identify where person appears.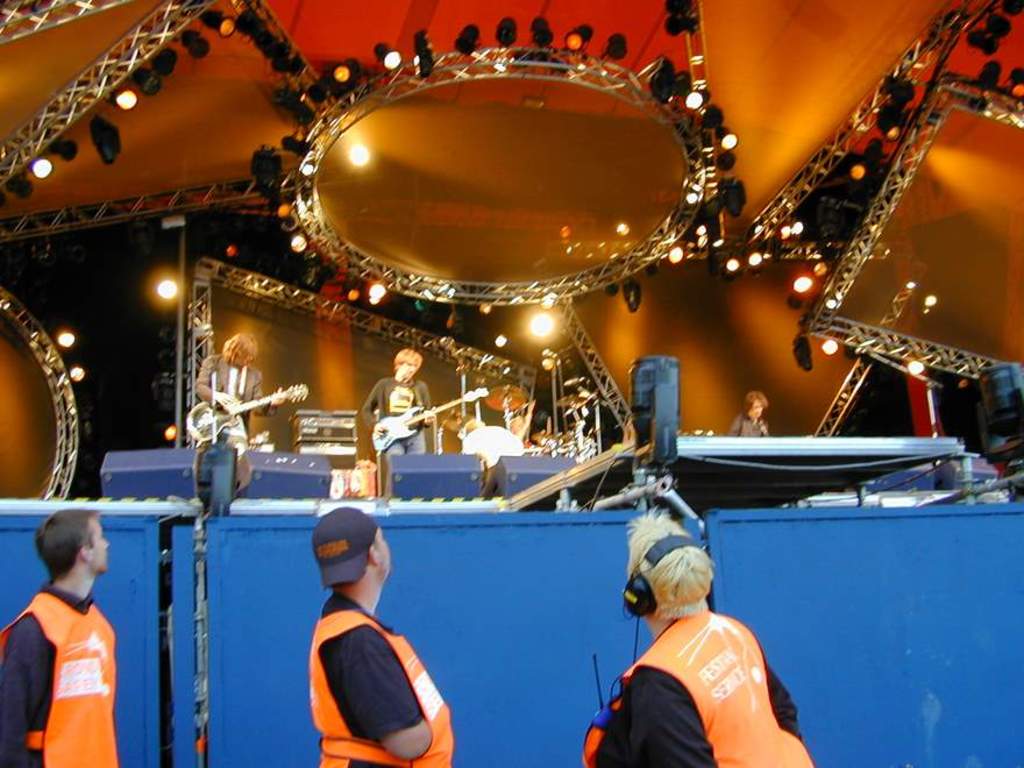
Appears at locate(306, 506, 463, 767).
